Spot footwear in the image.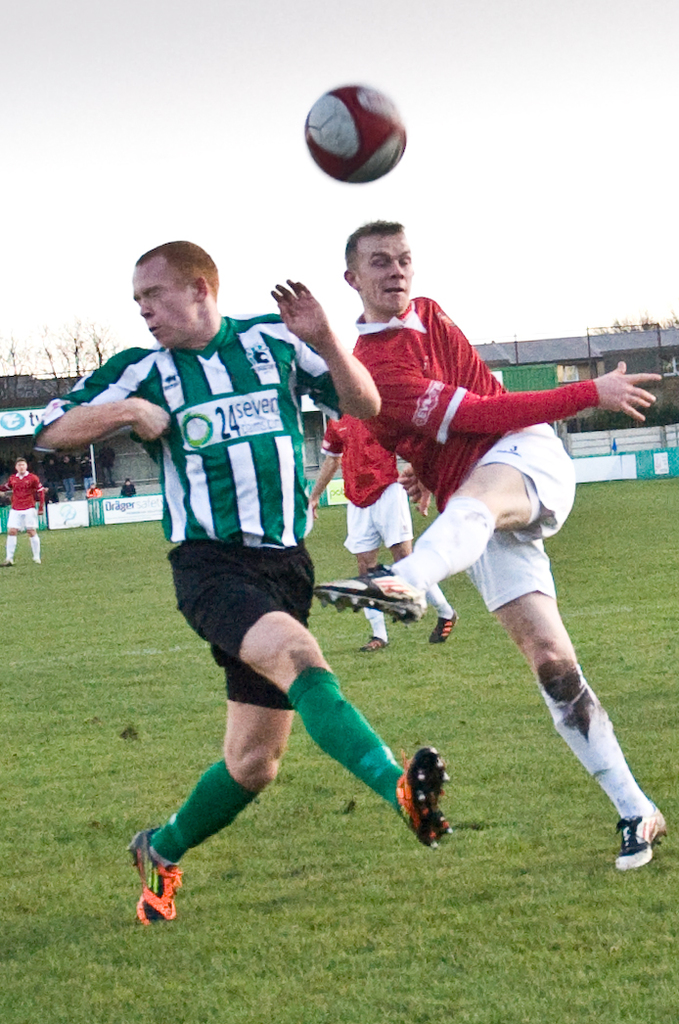
footwear found at (425, 611, 462, 646).
